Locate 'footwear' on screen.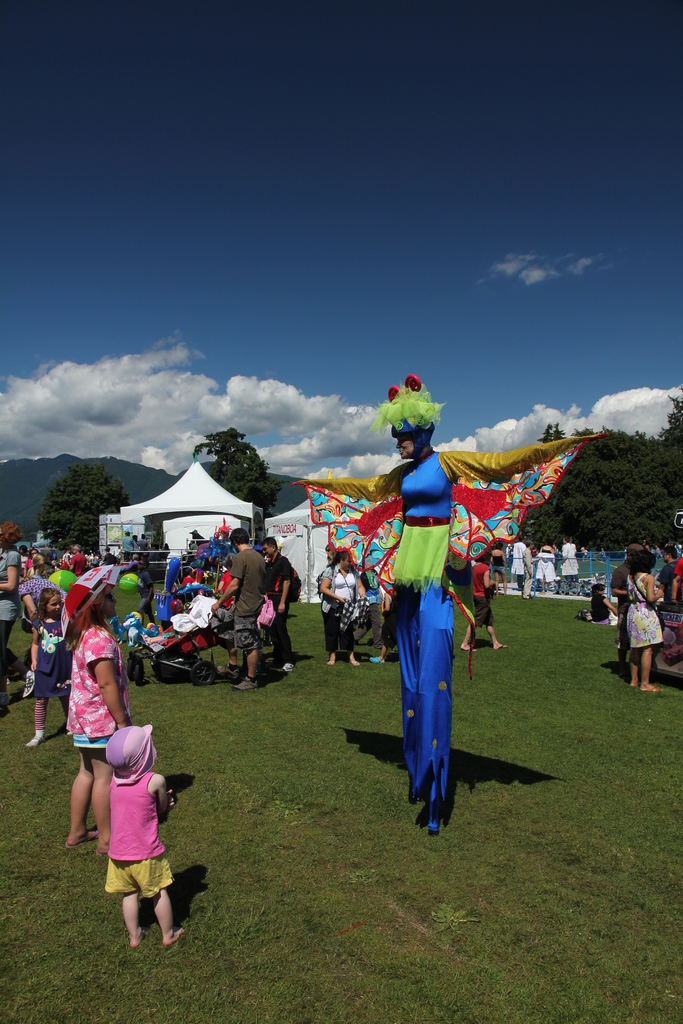
On screen at bbox(129, 931, 143, 947).
